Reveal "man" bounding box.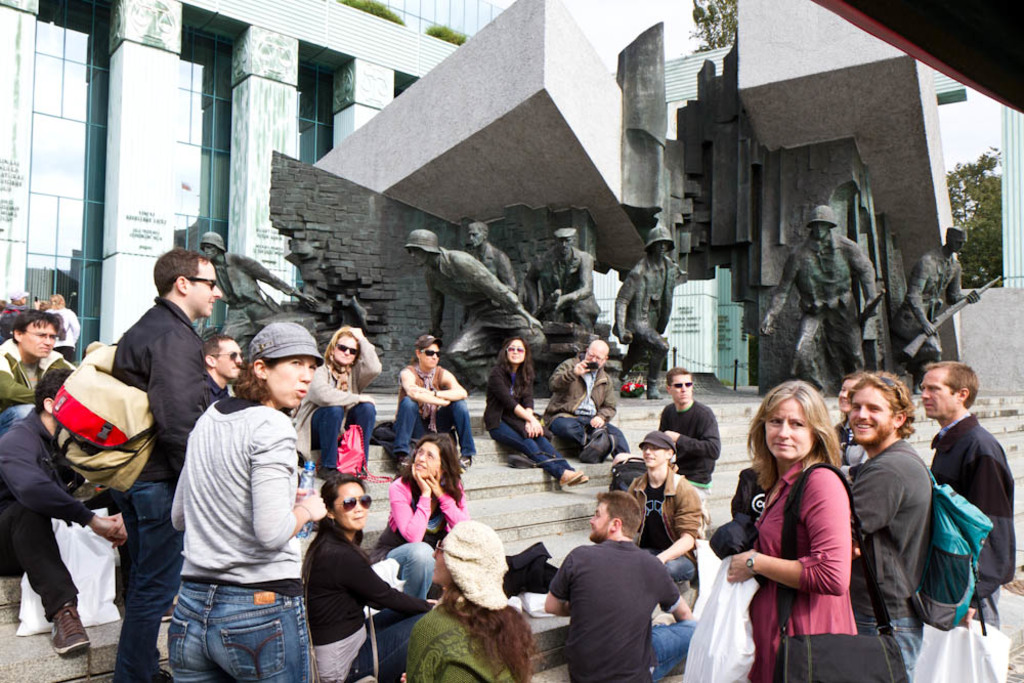
Revealed: (x1=846, y1=371, x2=933, y2=682).
